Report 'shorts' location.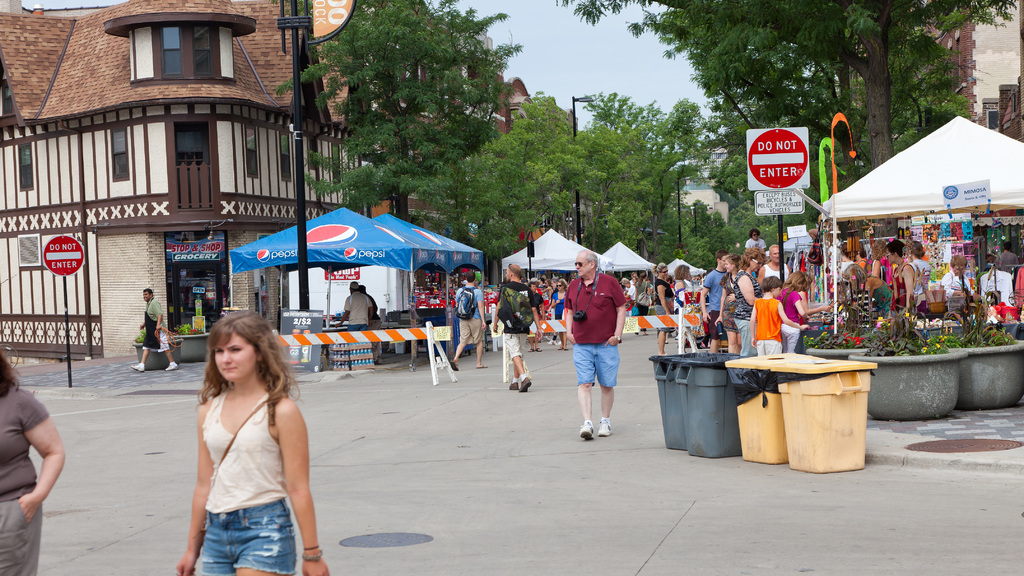
Report: 570:340:619:387.
